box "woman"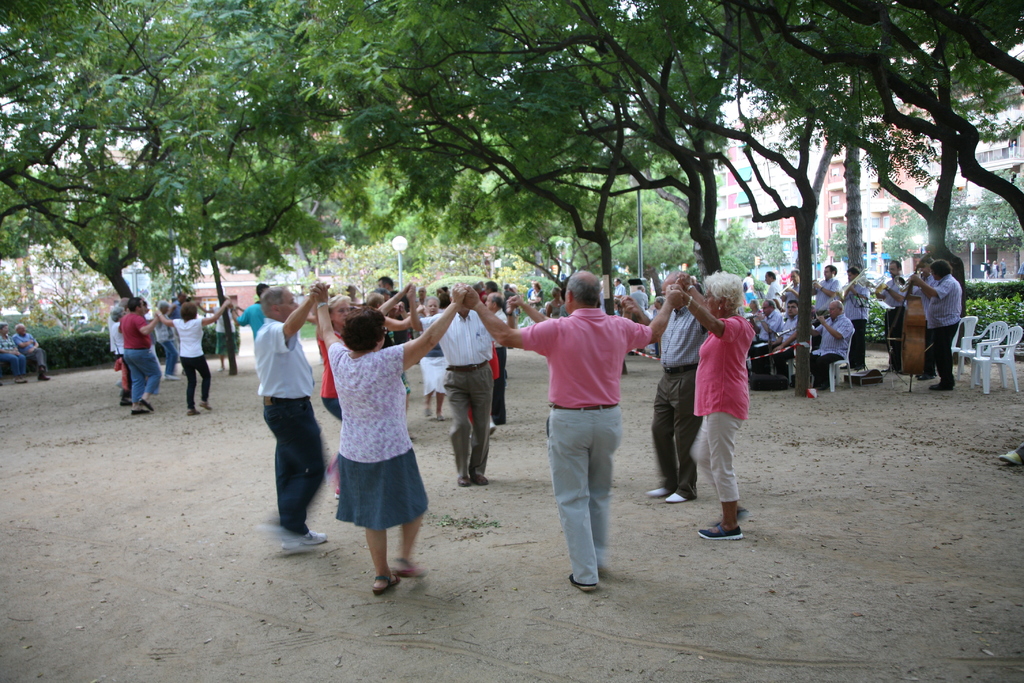
[0, 318, 28, 386]
